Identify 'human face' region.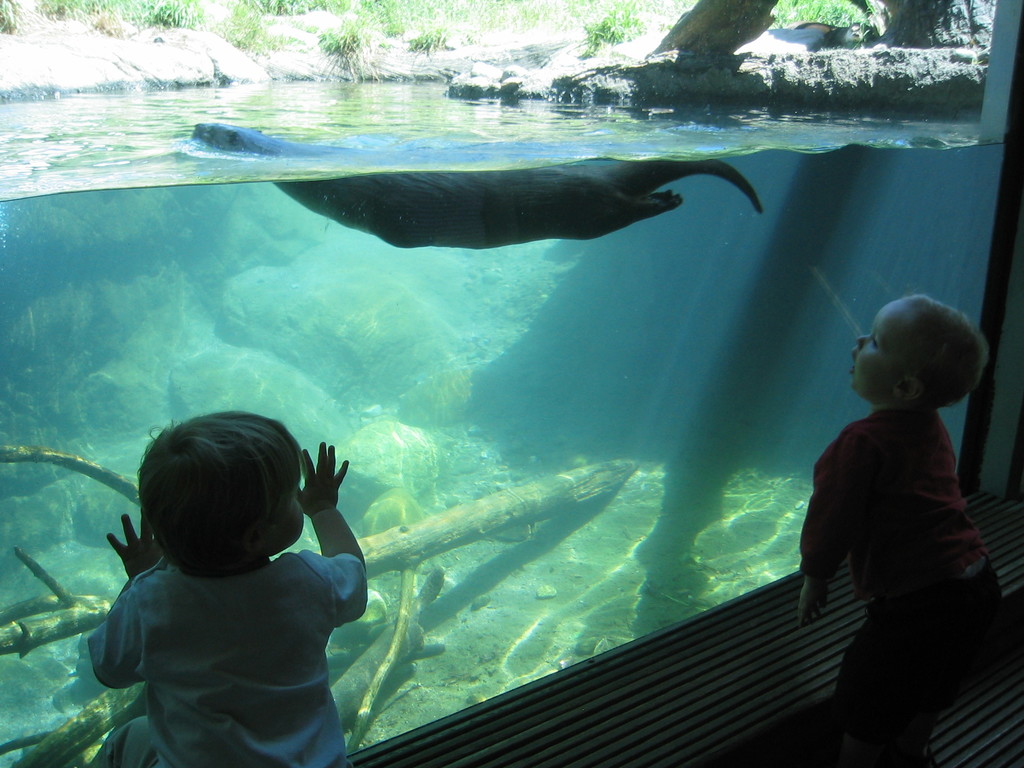
Region: left=847, top=301, right=907, bottom=404.
